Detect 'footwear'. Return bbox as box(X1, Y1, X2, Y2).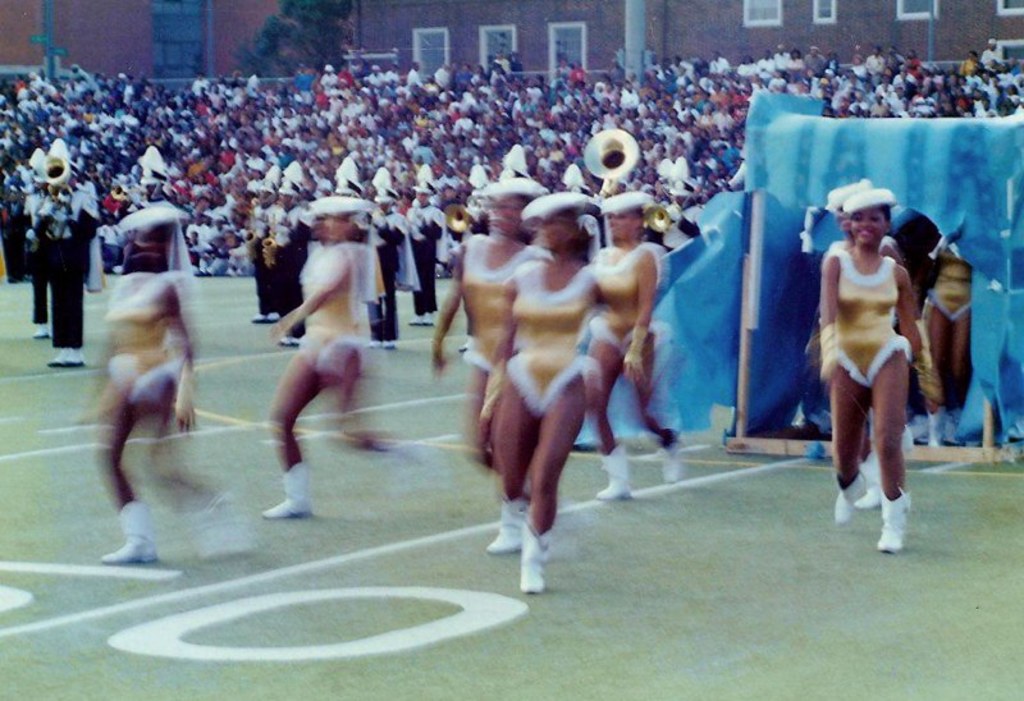
box(515, 516, 545, 599).
